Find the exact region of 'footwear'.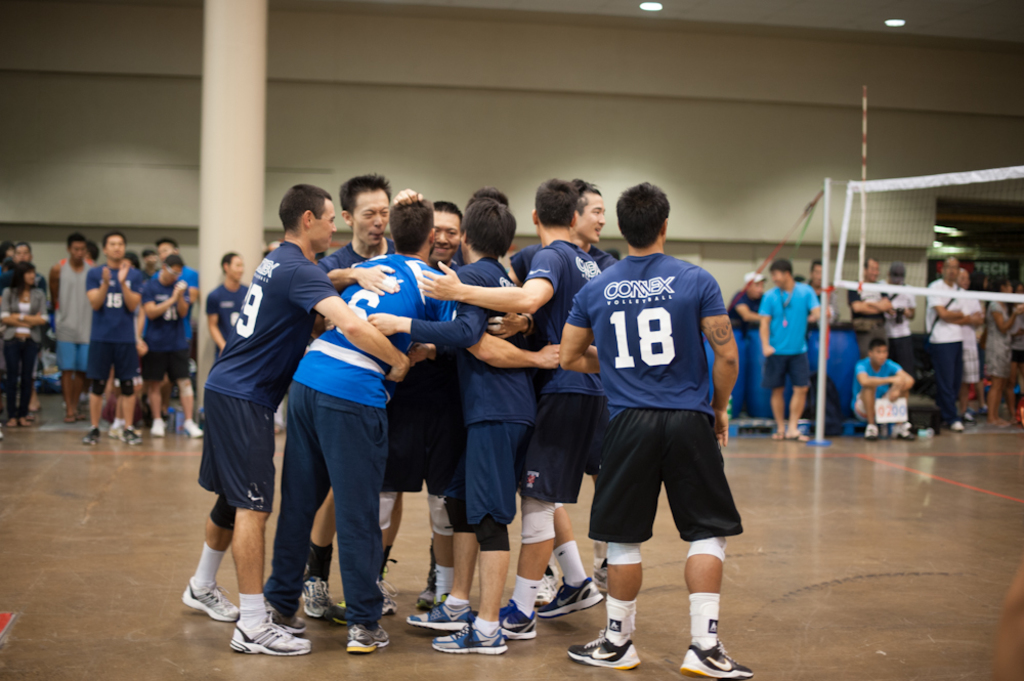
Exact region: x1=406, y1=559, x2=468, y2=632.
